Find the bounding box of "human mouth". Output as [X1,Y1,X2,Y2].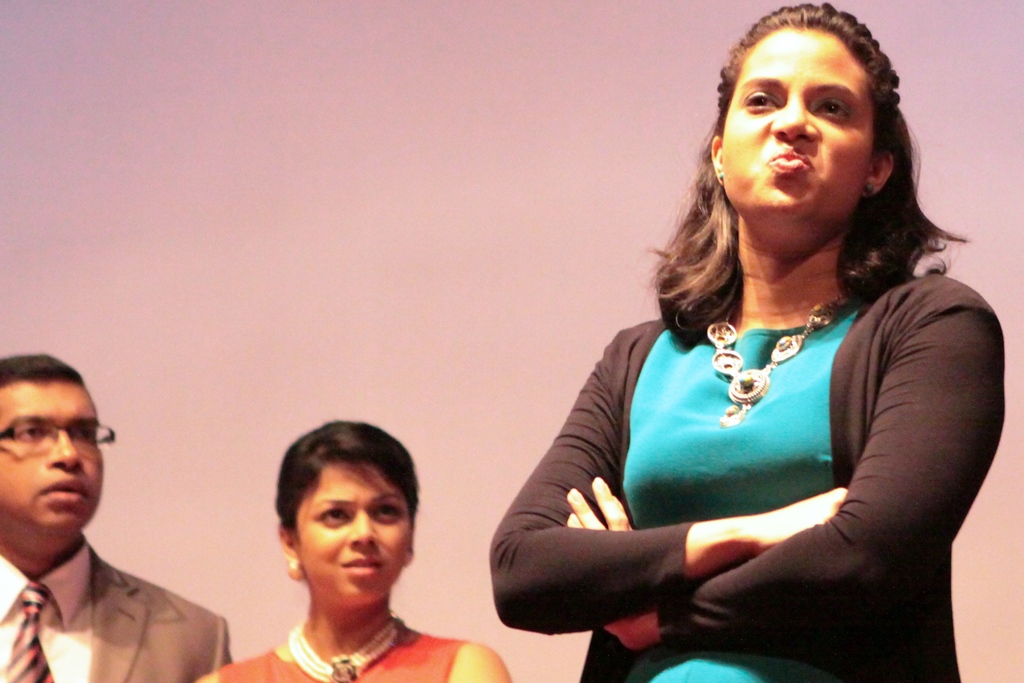
[40,473,86,500].
